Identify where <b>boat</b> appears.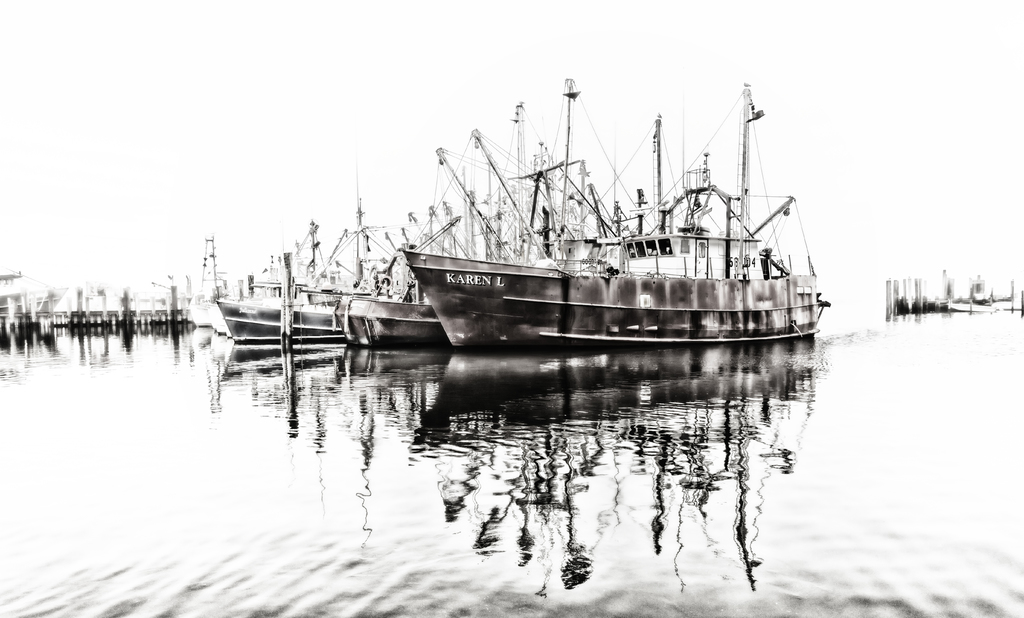
Appears at box(183, 237, 224, 326).
